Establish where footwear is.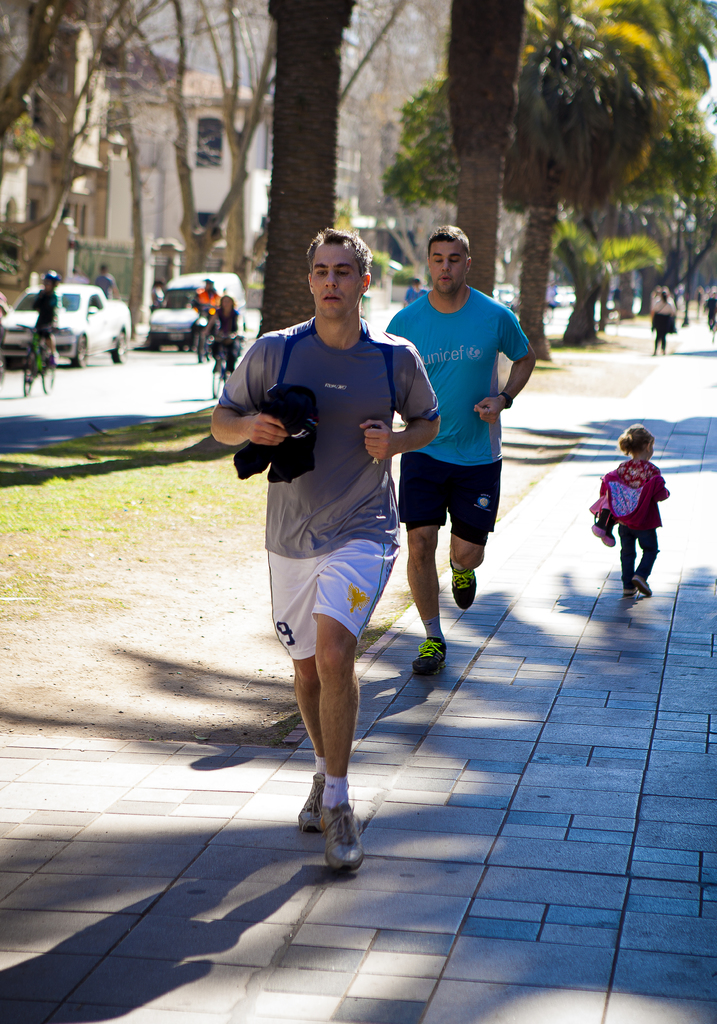
Established at (631,575,648,593).
